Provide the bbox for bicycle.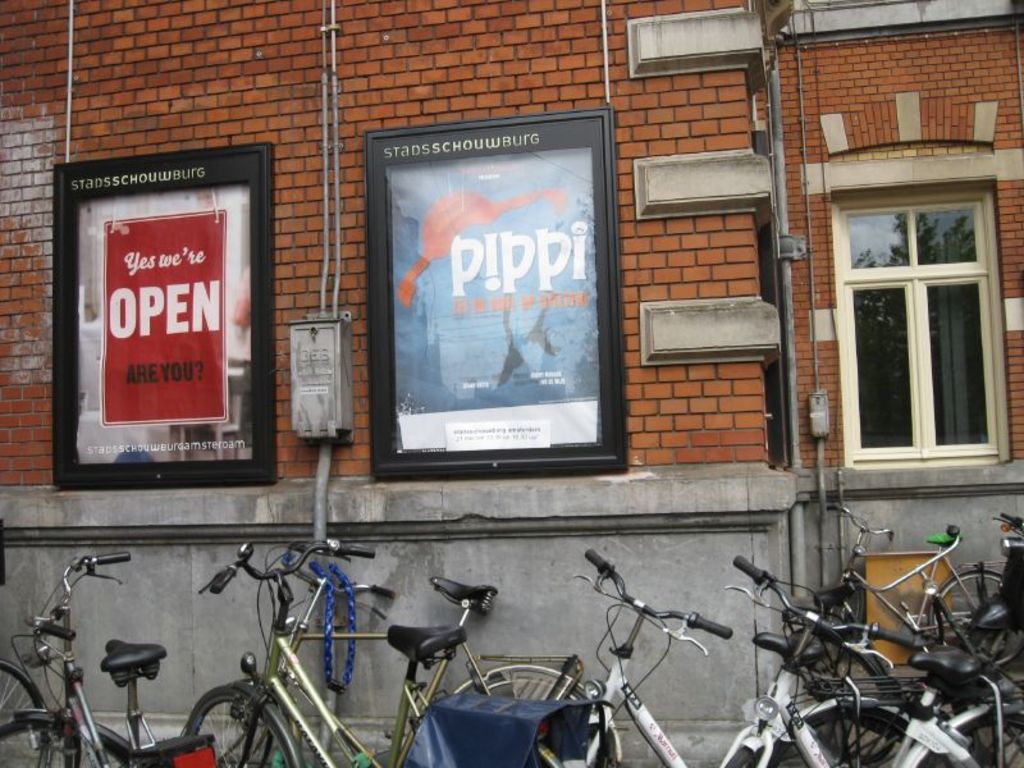
bbox=(559, 545, 960, 767).
